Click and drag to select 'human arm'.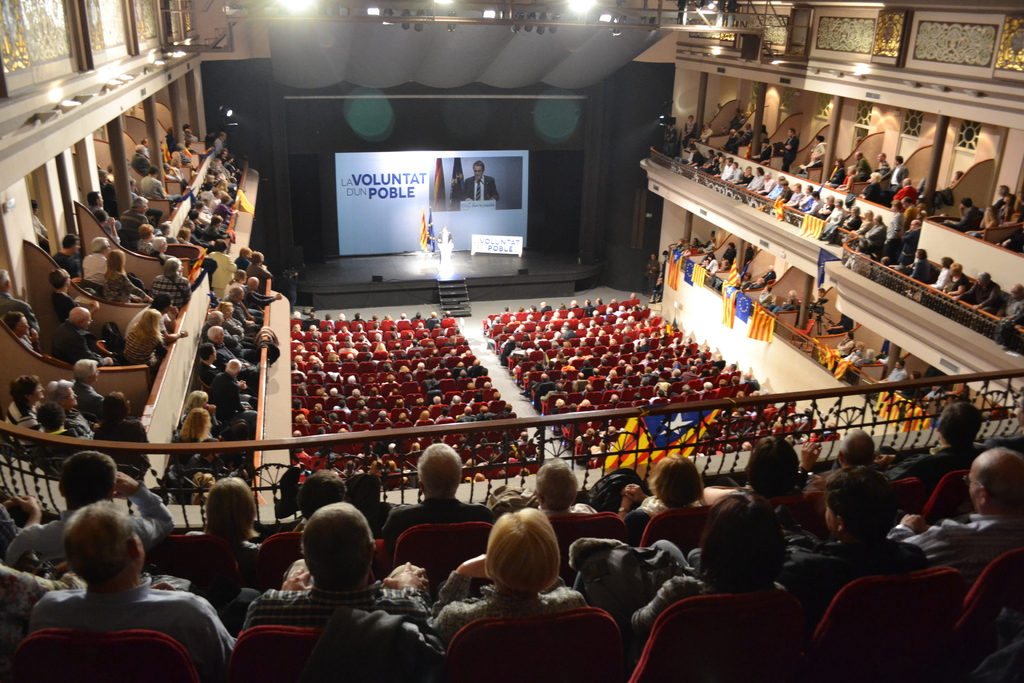
Selection: 624,579,670,630.
